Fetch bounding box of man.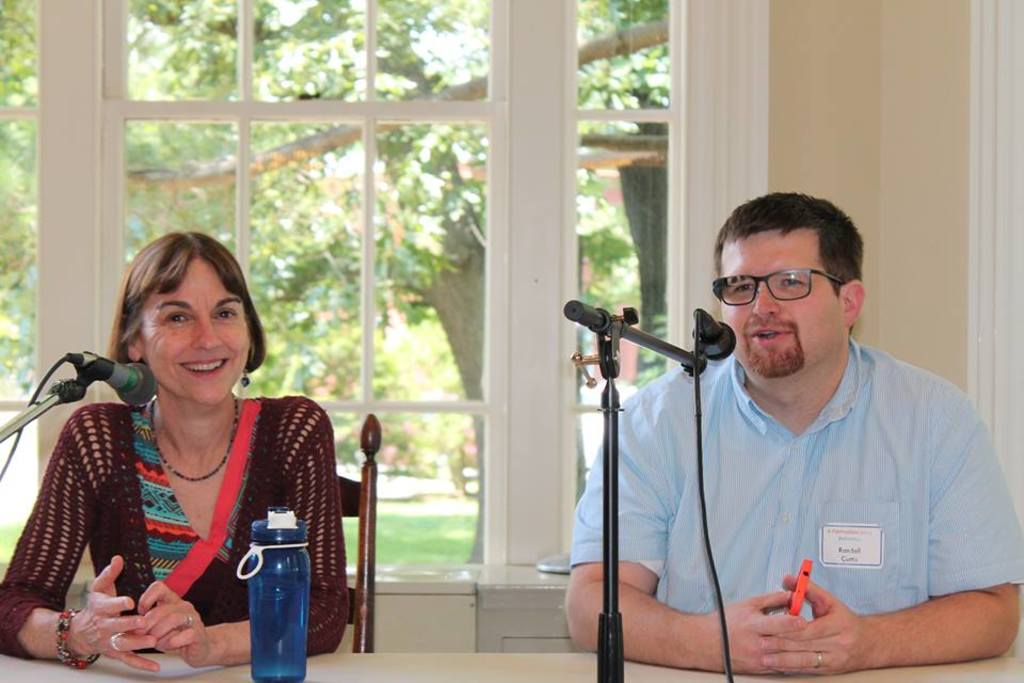
Bbox: pyautogui.locateOnScreen(646, 194, 1006, 666).
